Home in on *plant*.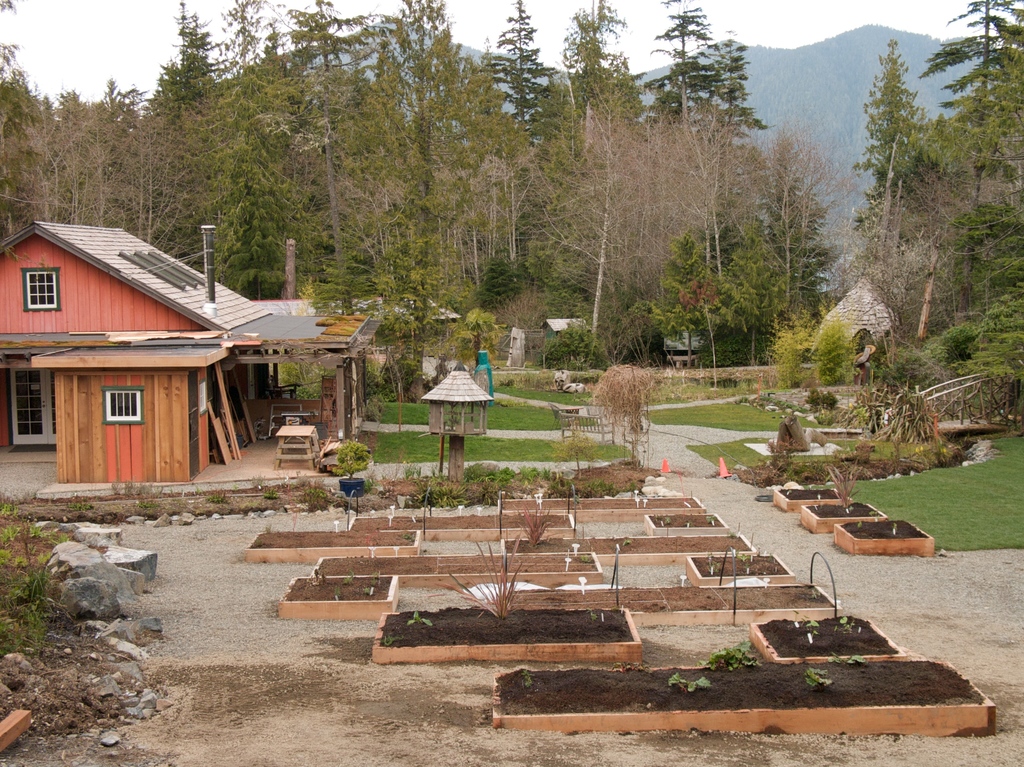
Homed in at bbox=(595, 308, 662, 367).
